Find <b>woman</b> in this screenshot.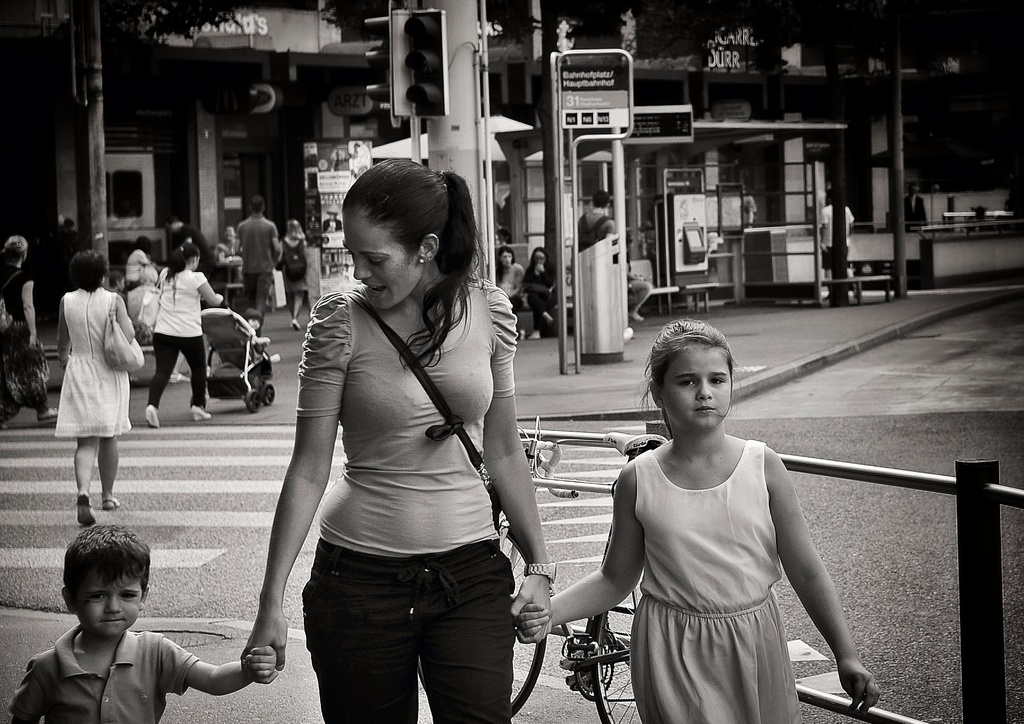
The bounding box for <b>woman</b> is <box>59,251,136,520</box>.
